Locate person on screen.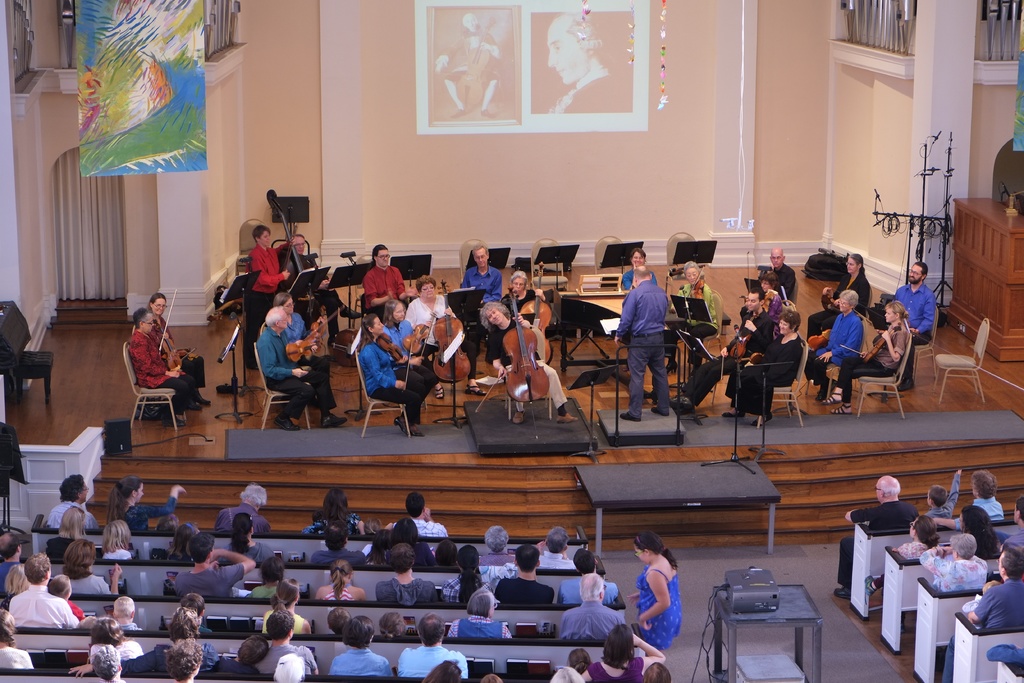
On screen at 547:565:632:642.
